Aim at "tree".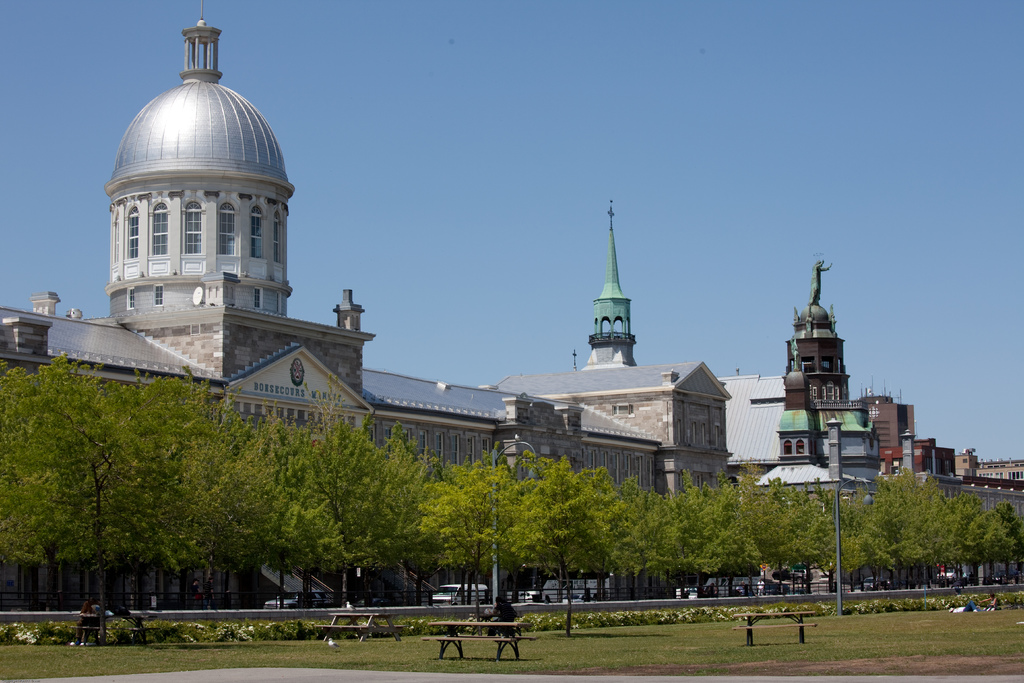
Aimed at Rect(696, 473, 764, 604).
